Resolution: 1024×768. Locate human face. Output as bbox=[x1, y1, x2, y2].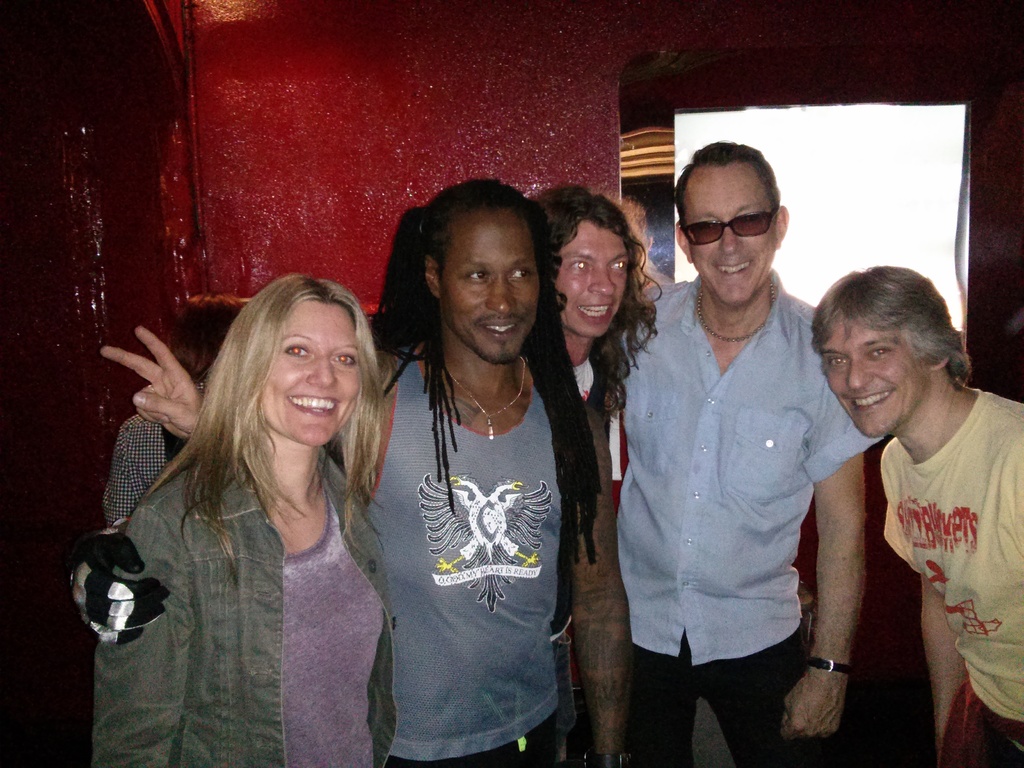
bbox=[819, 325, 926, 436].
